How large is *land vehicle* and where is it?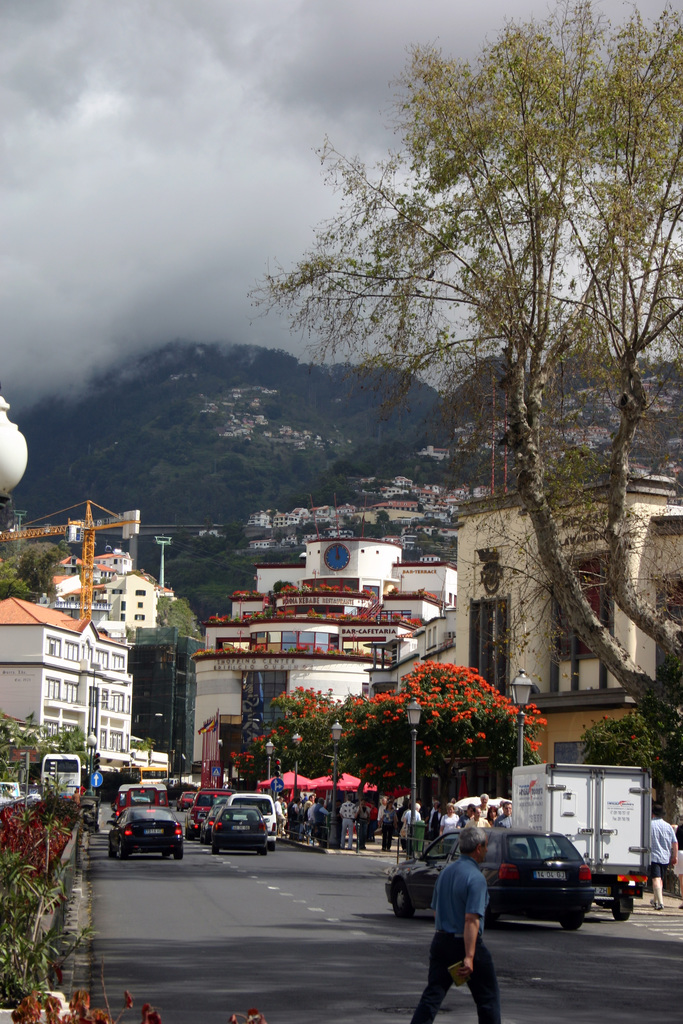
Bounding box: [x1=39, y1=751, x2=86, y2=803].
